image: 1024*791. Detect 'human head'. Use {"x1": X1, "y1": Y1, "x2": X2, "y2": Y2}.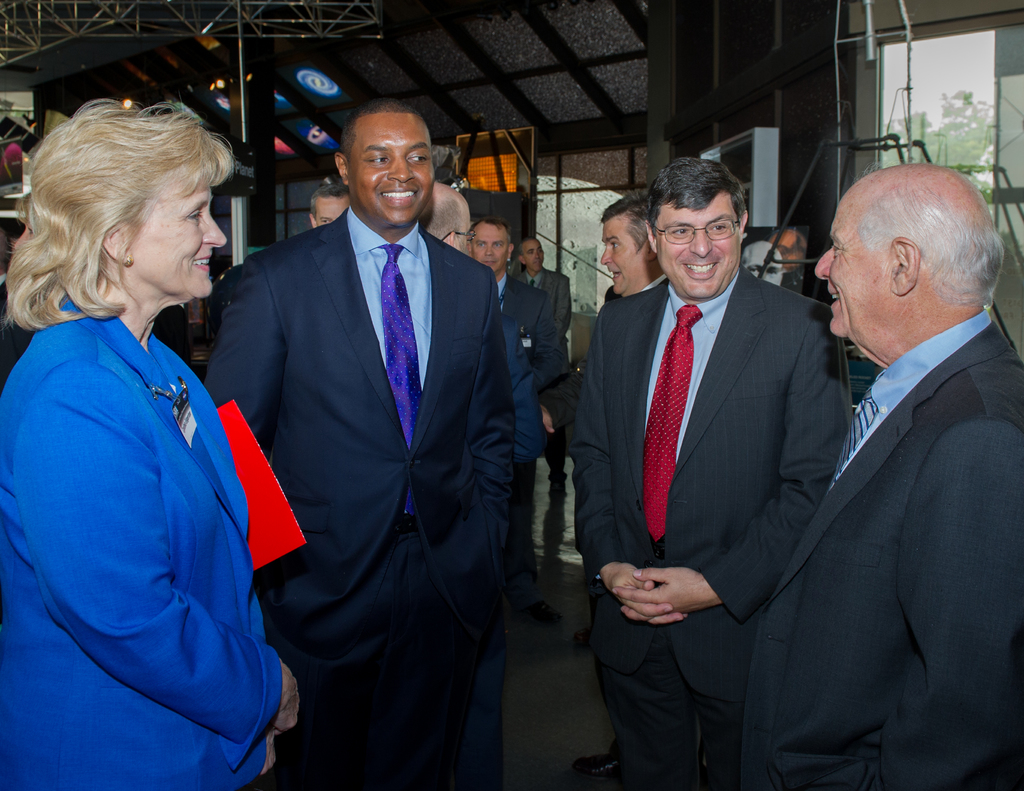
{"x1": 599, "y1": 188, "x2": 662, "y2": 300}.
